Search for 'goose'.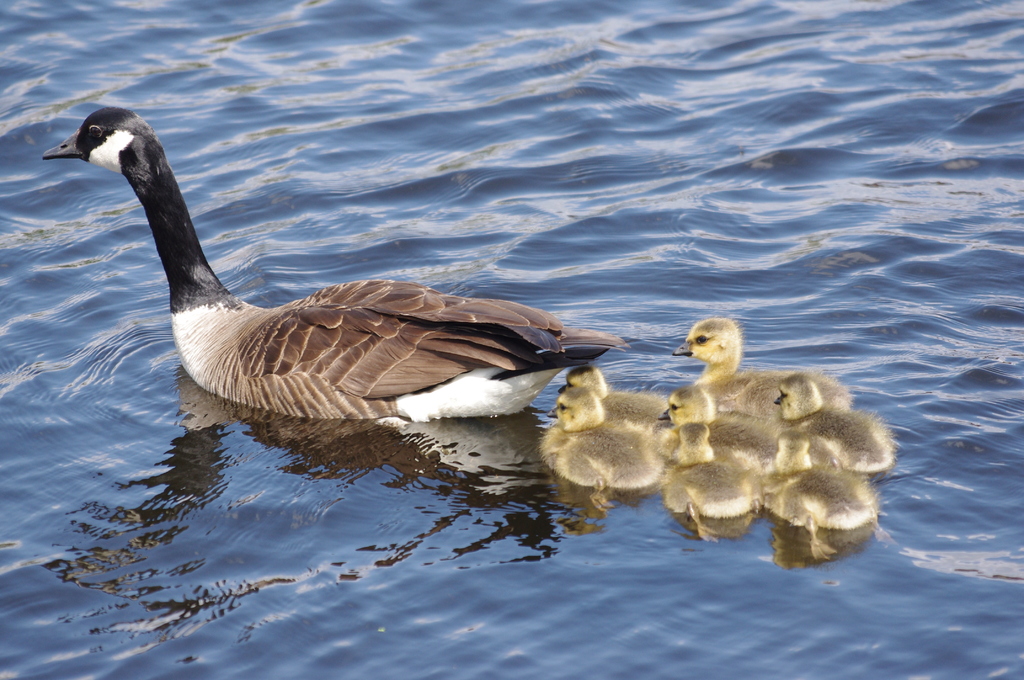
Found at 766:422:876:556.
